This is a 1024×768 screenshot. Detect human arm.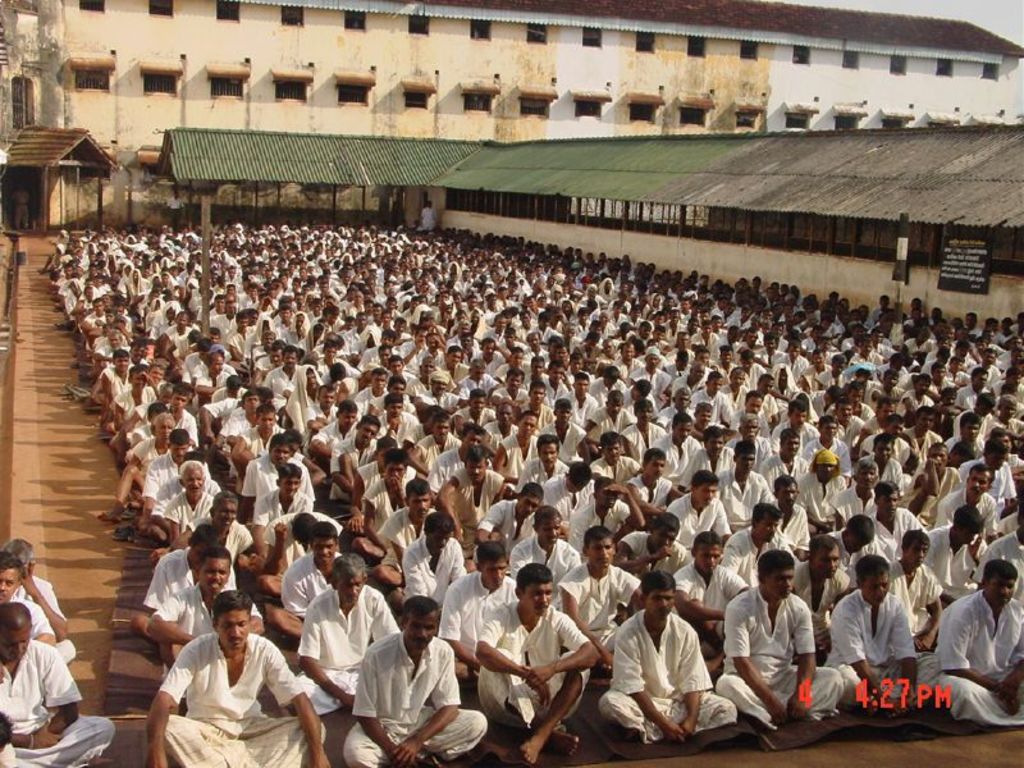
bbox=[987, 495, 1000, 532].
